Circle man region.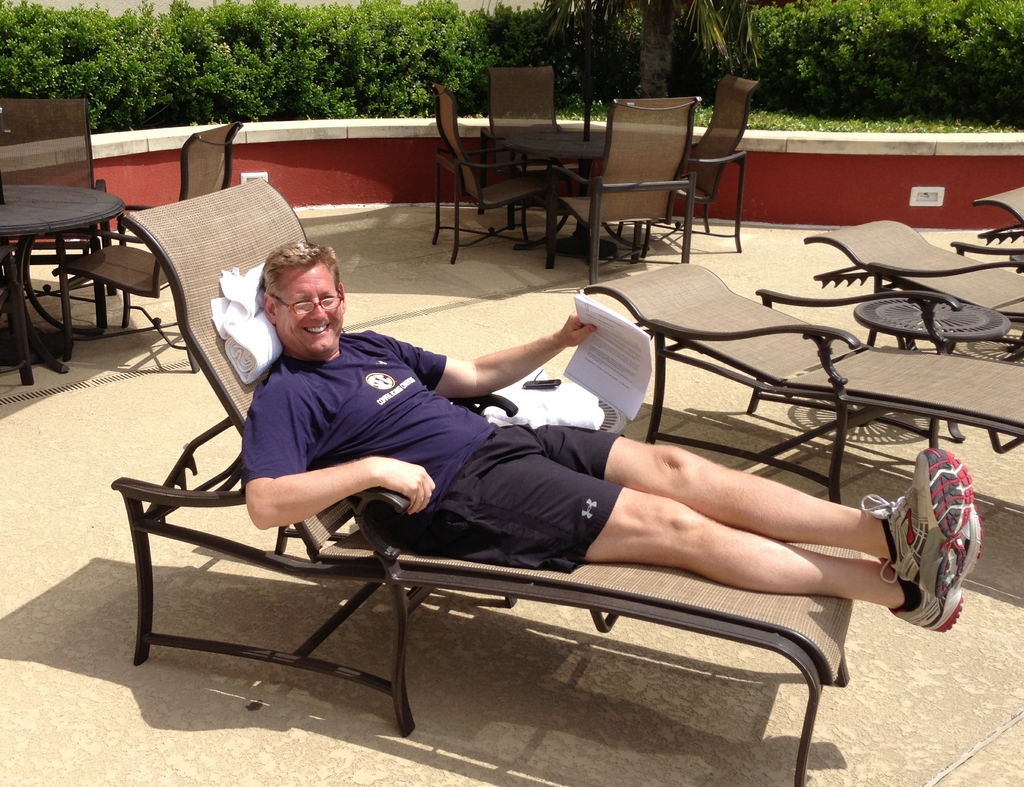
Region: 239:234:982:640.
